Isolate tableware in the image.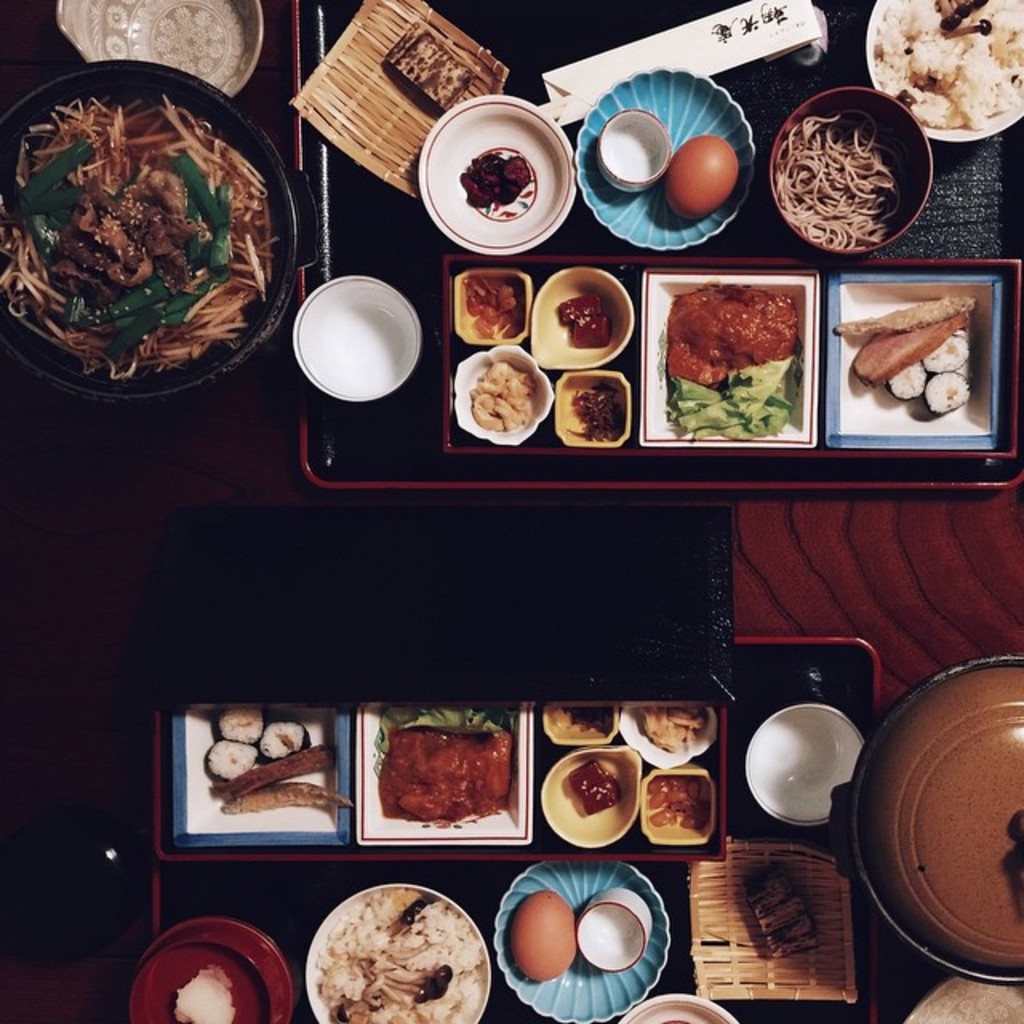
Isolated region: region(771, 85, 936, 256).
